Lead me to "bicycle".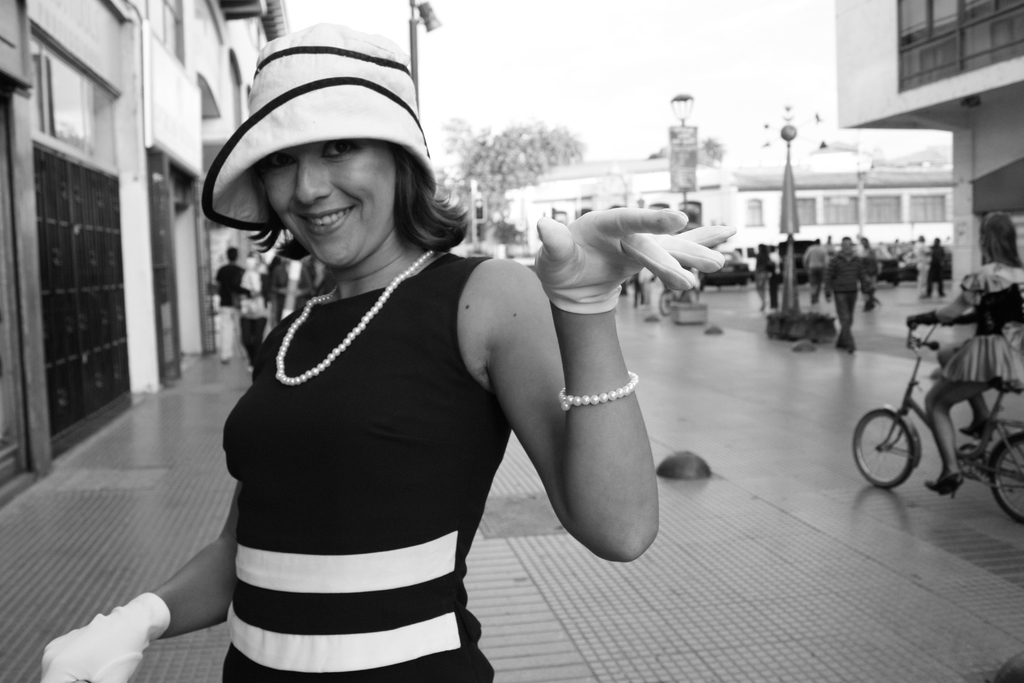
Lead to 851/315/1023/524.
